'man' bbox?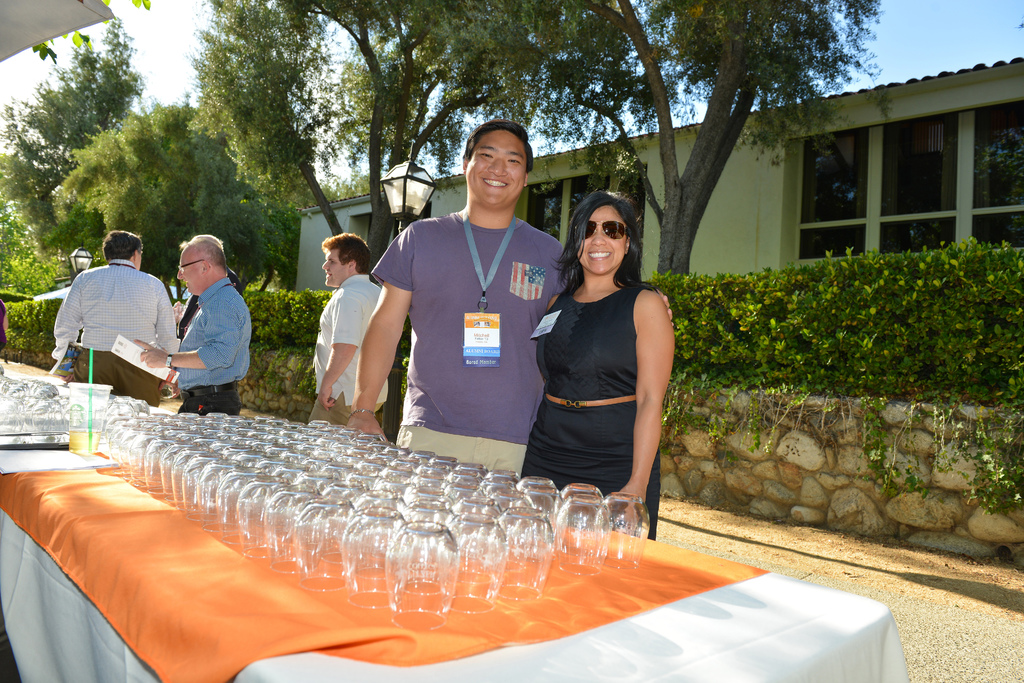
Rect(132, 235, 252, 418)
